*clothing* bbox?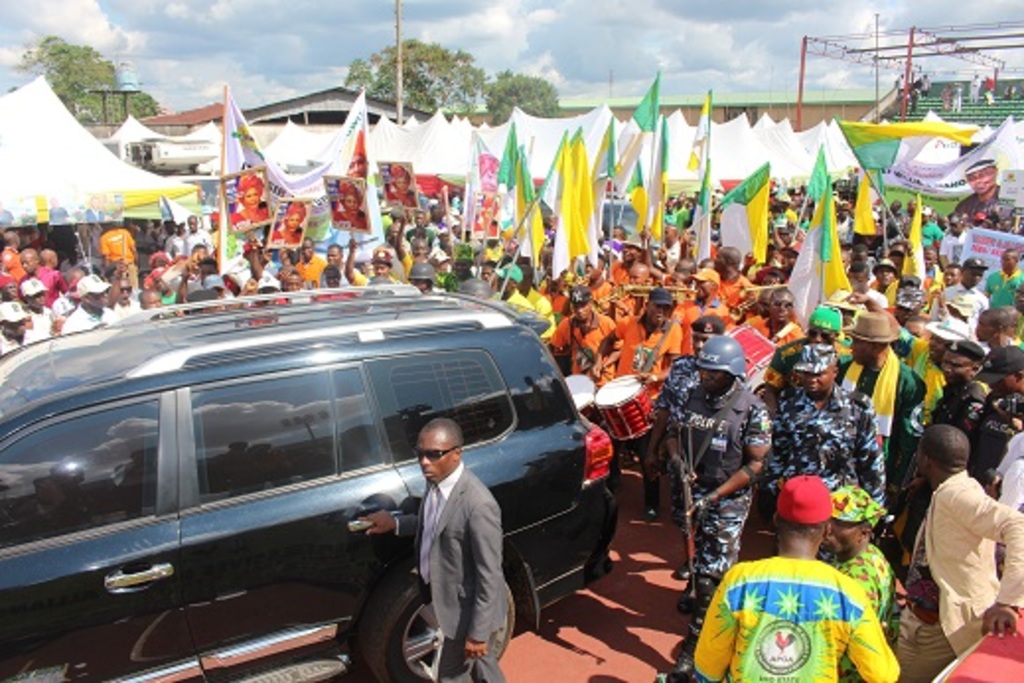
left=525, top=282, right=562, bottom=343
